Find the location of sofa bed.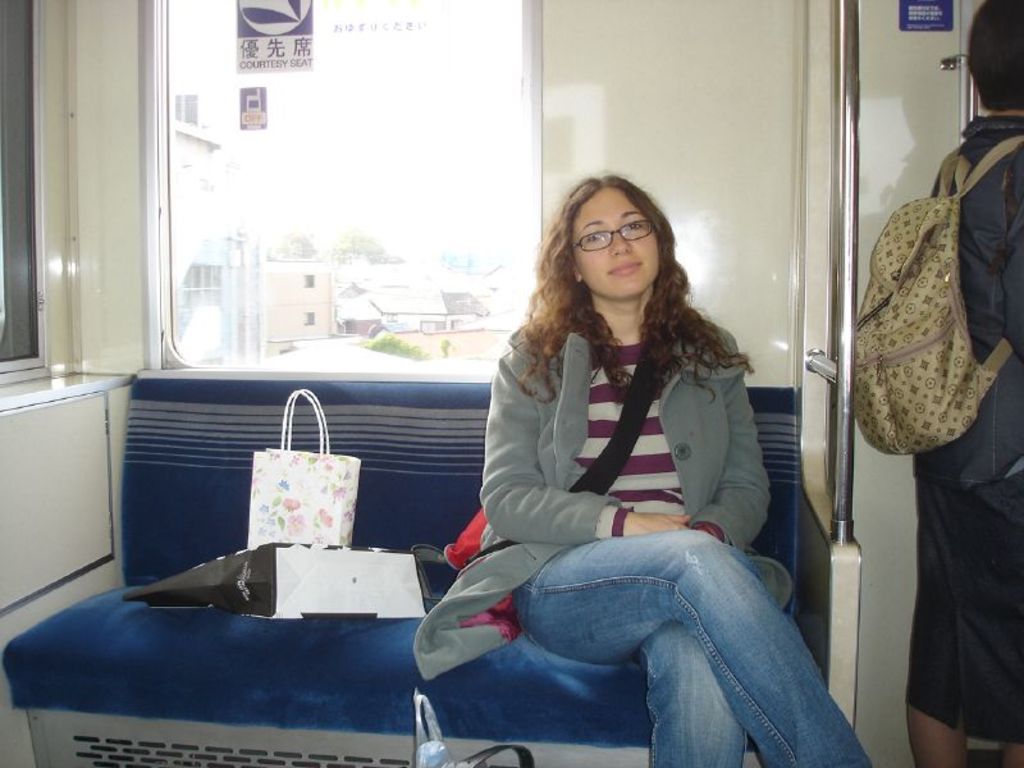
Location: <box>0,374,842,767</box>.
